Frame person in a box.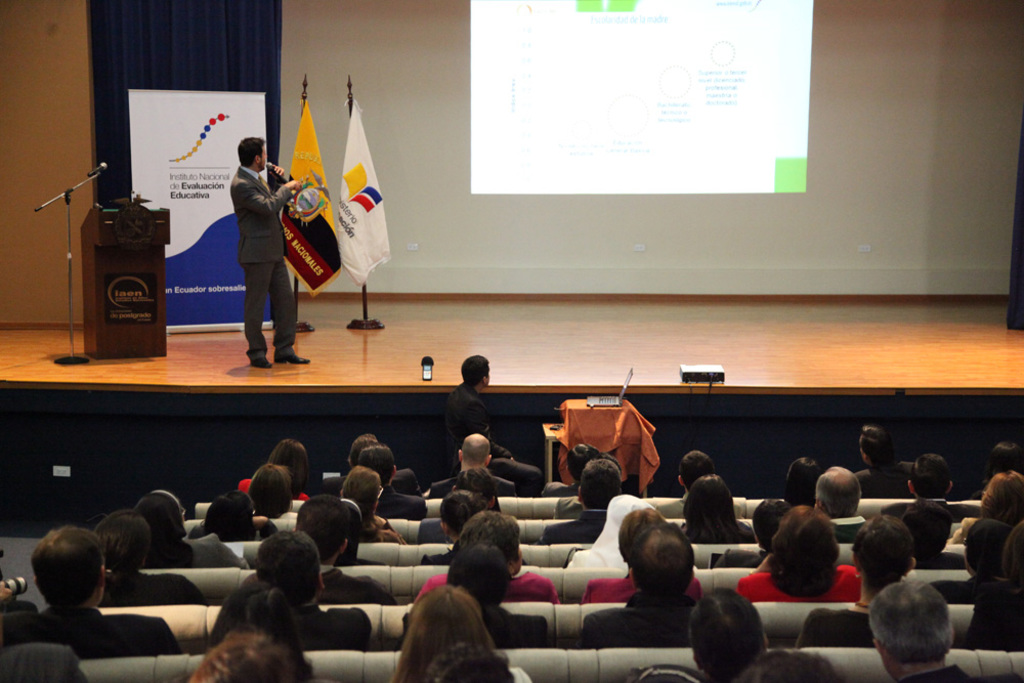
(200,492,258,540).
